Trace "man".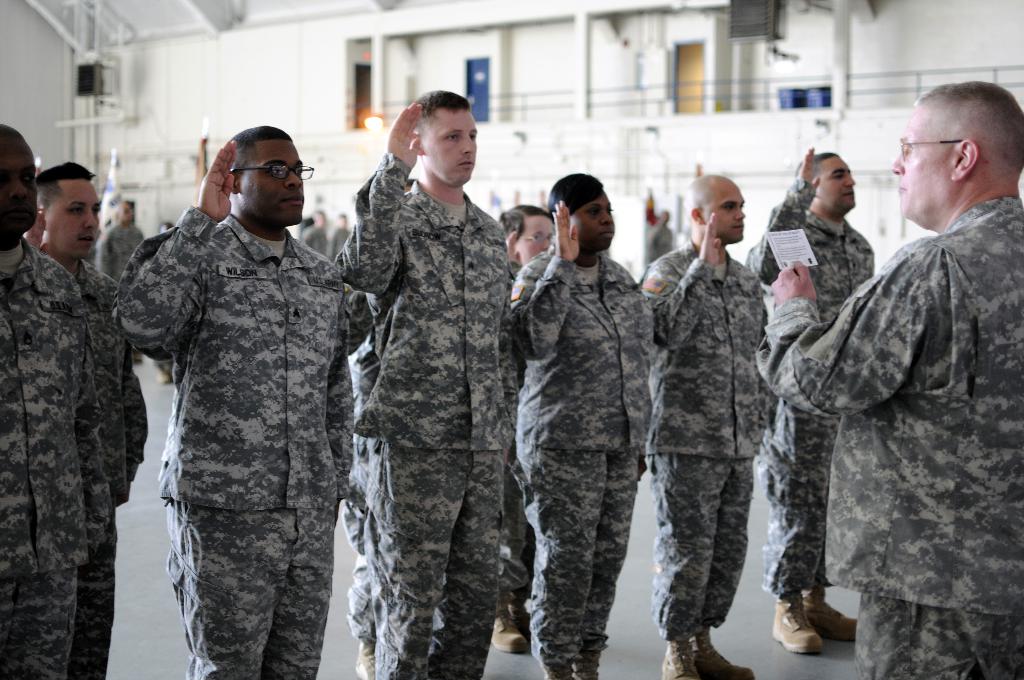
Traced to (left=634, top=172, right=772, bottom=679).
